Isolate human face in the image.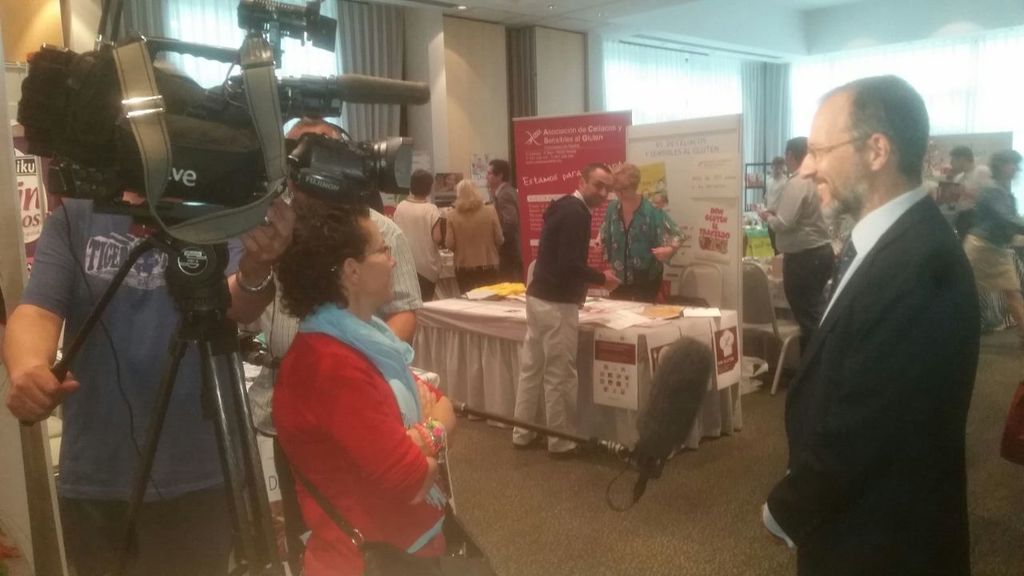
Isolated region: bbox=[613, 182, 633, 203].
